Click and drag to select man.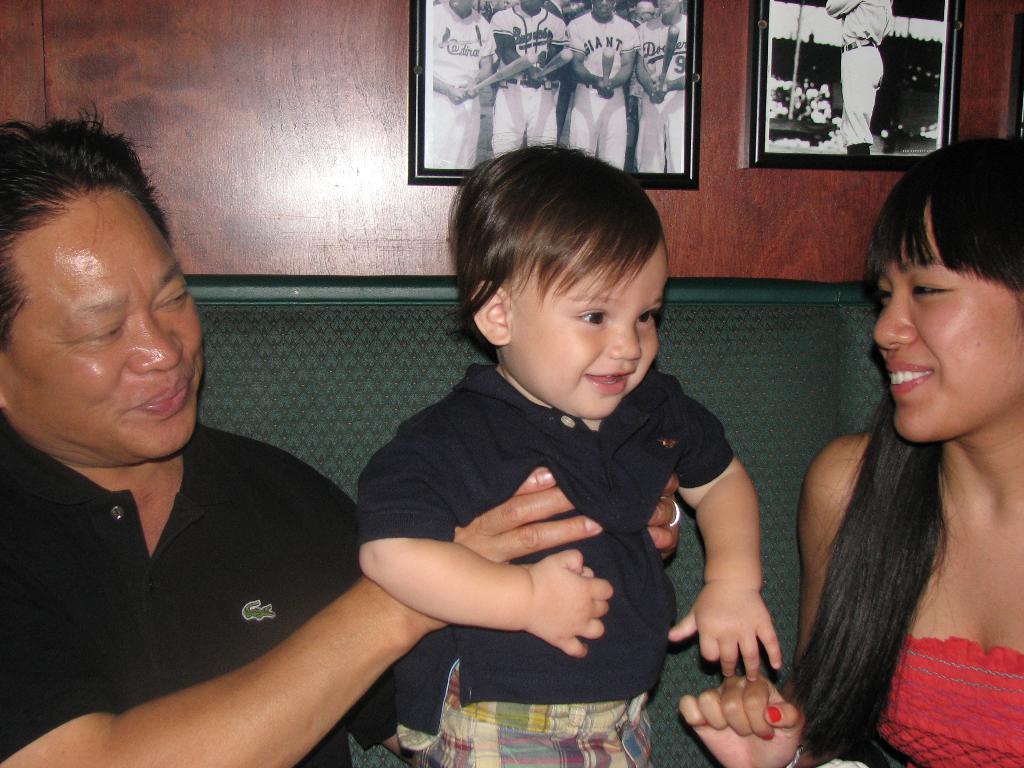
Selection: x1=429, y1=0, x2=495, y2=169.
